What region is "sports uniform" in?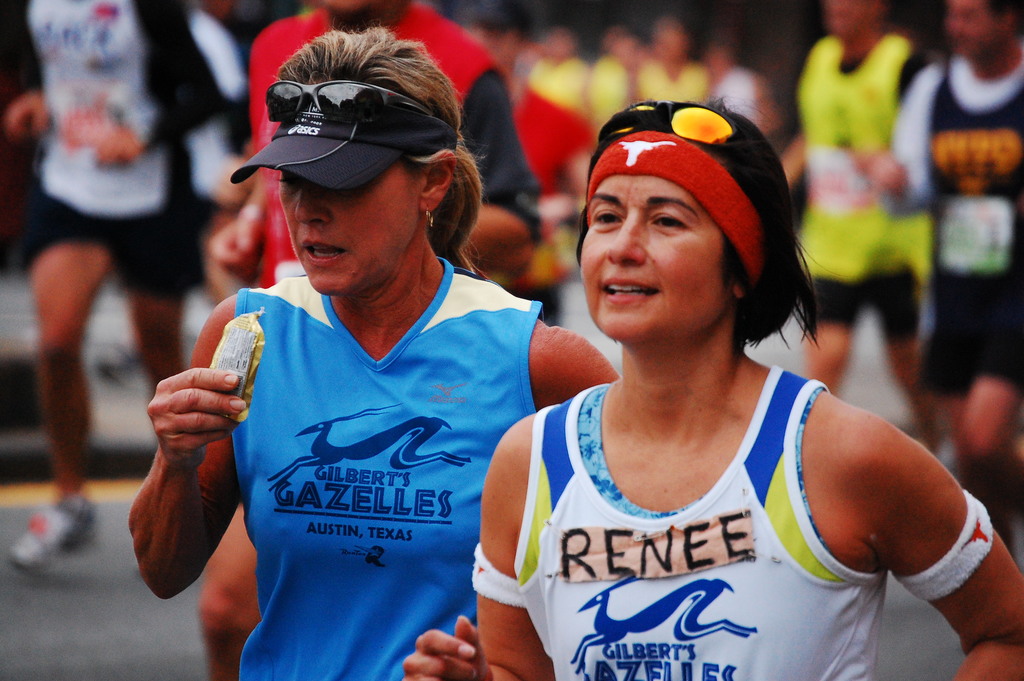
select_region(0, 0, 225, 302).
